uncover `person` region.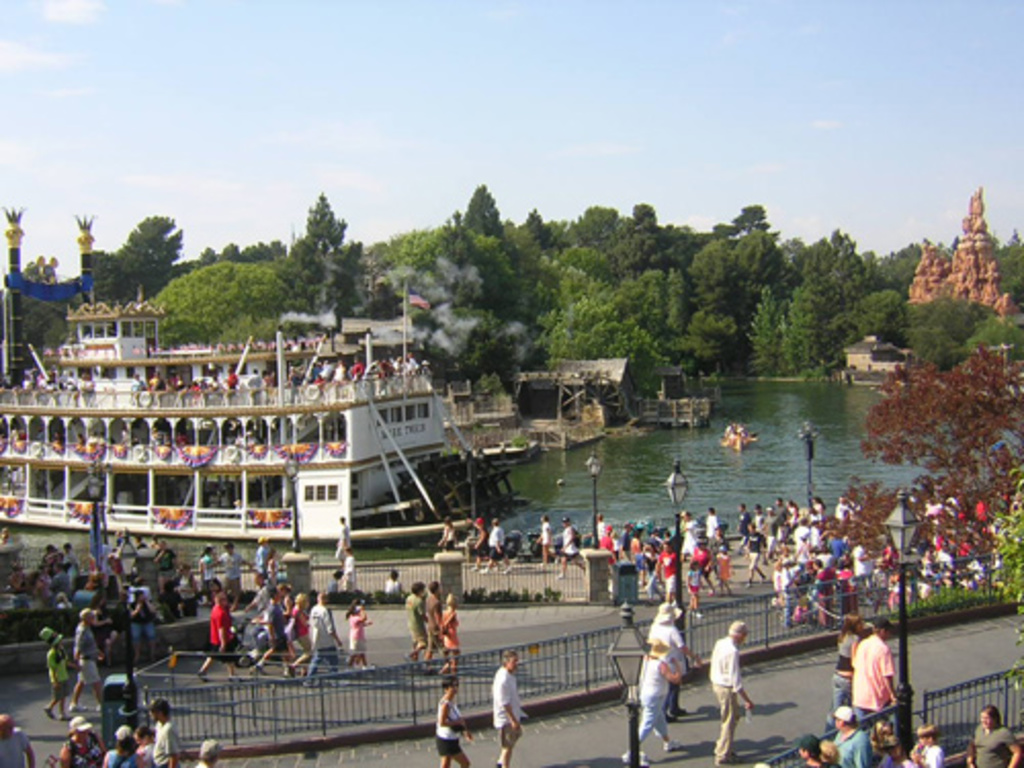
Uncovered: 68:606:106:717.
